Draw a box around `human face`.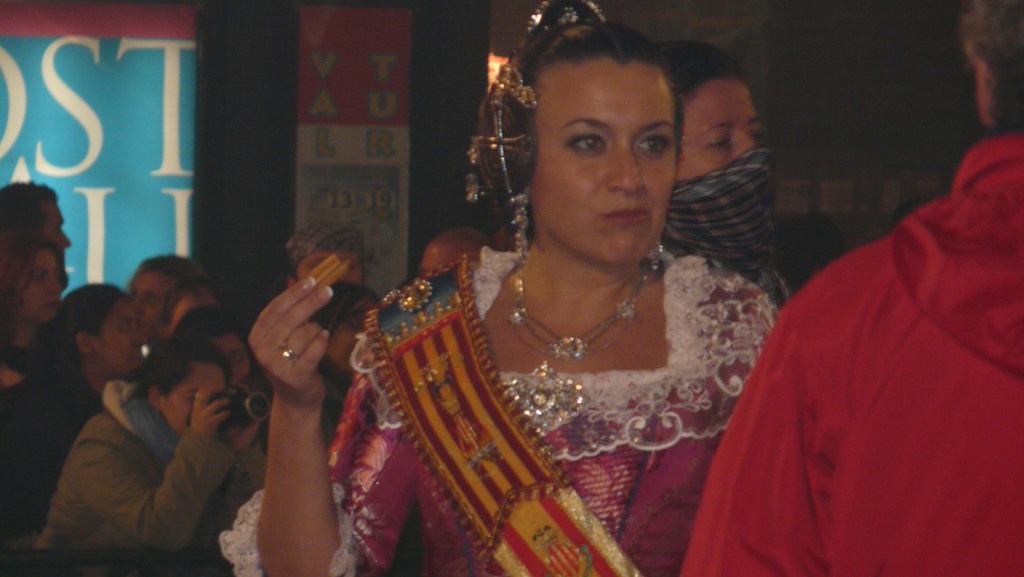
crop(325, 300, 371, 370).
